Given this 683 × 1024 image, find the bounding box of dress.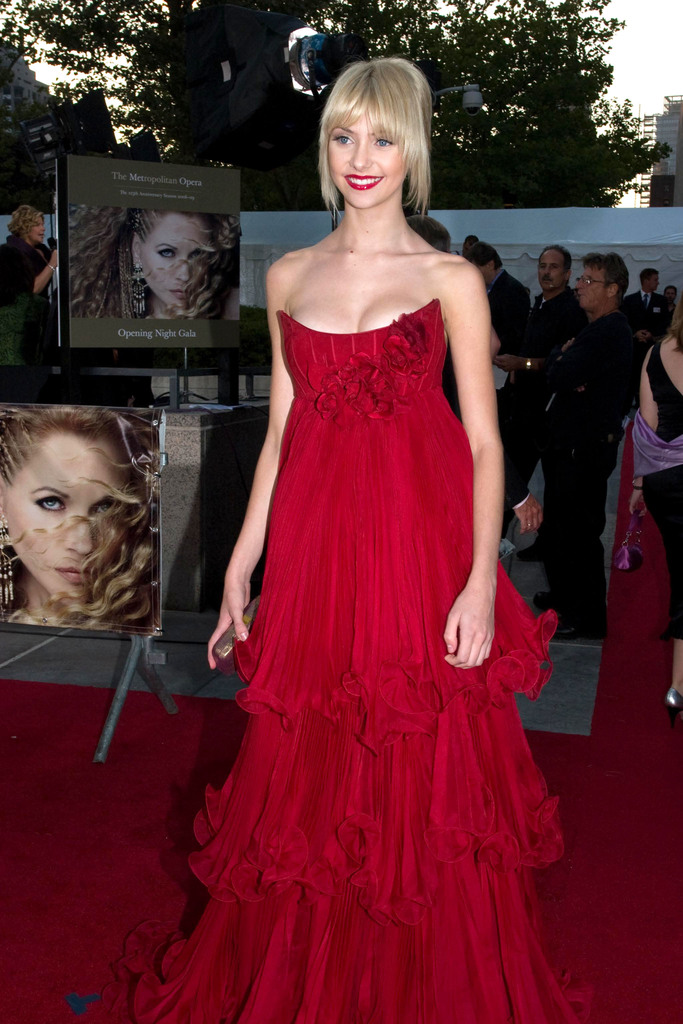
<box>639,340,682,641</box>.
